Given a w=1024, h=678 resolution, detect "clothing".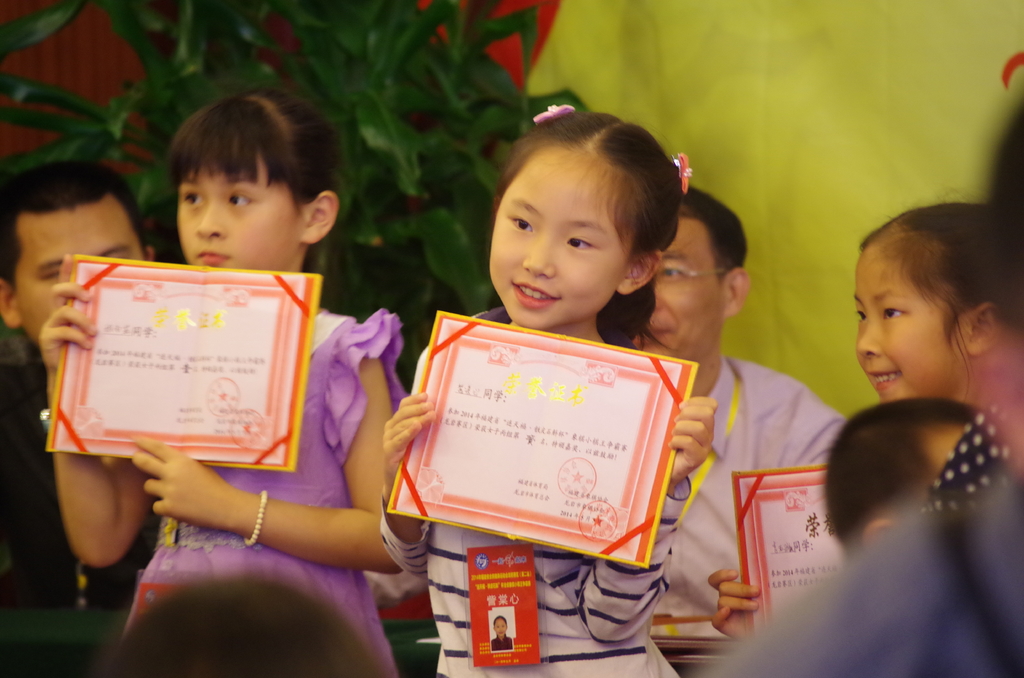
[115,309,410,677].
